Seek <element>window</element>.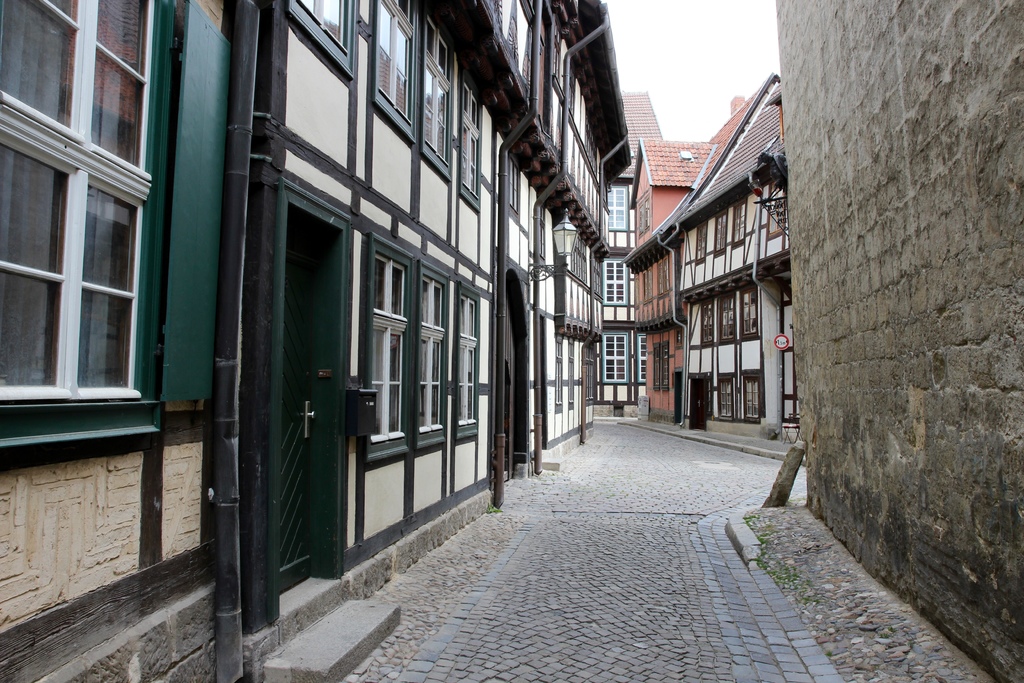
605:183:626:231.
